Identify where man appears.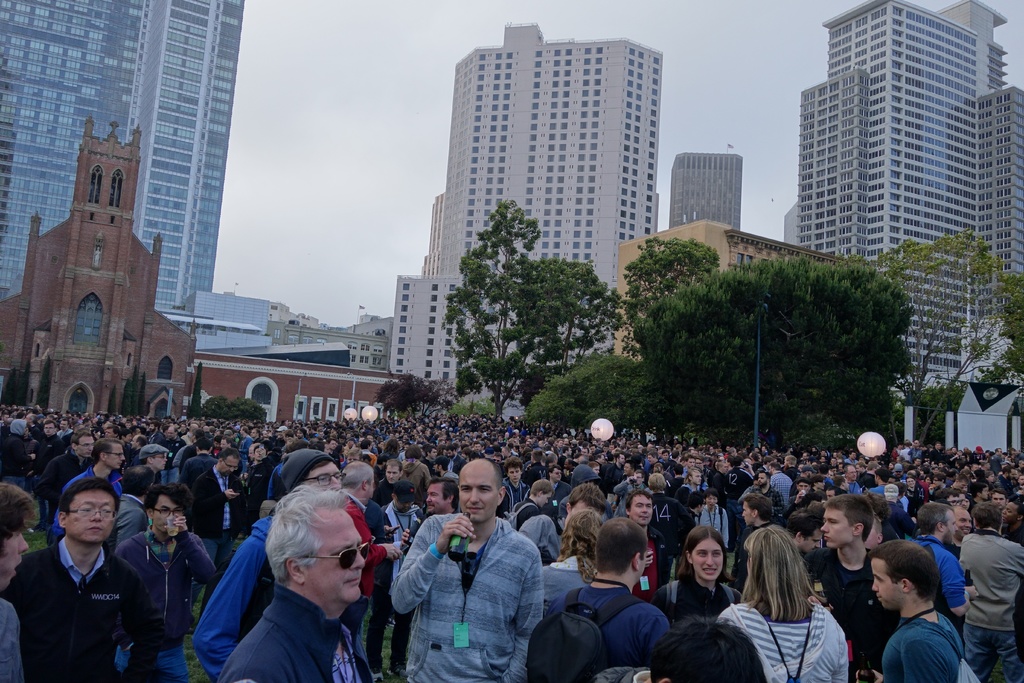
Appears at Rect(954, 474, 964, 488).
